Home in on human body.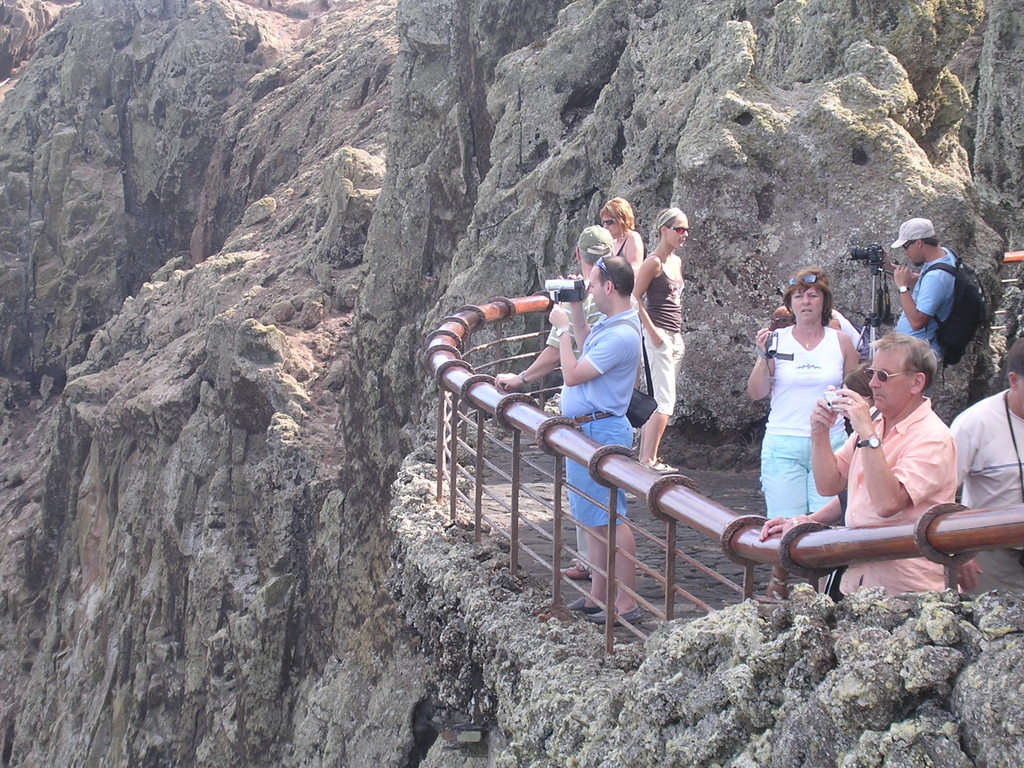
Homed in at Rect(948, 339, 1023, 597).
